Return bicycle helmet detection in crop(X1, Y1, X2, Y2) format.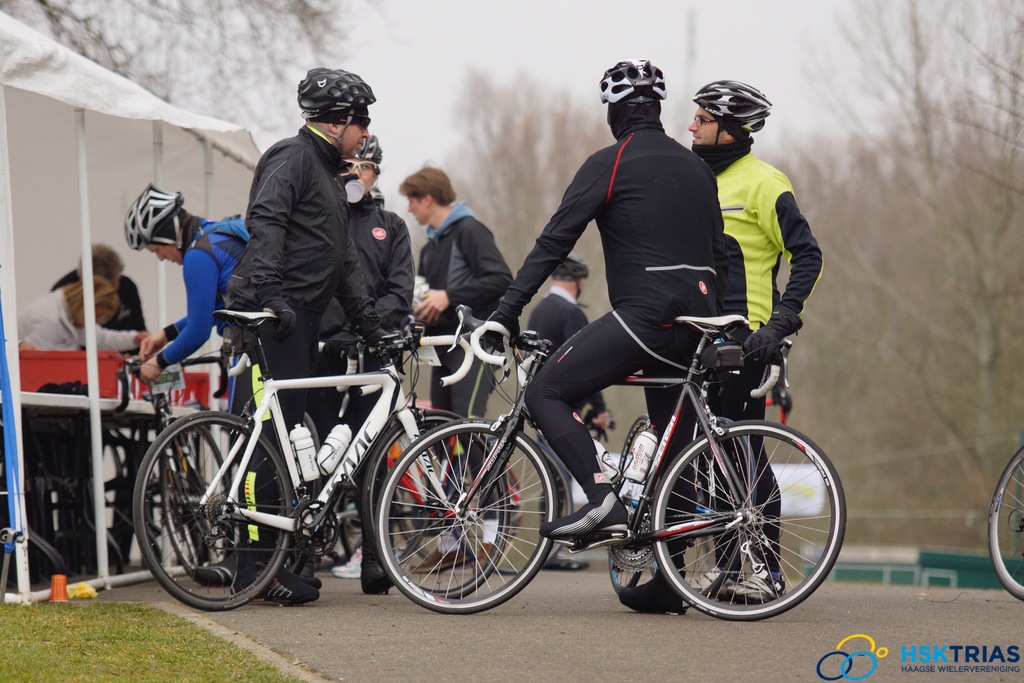
crop(300, 66, 378, 122).
